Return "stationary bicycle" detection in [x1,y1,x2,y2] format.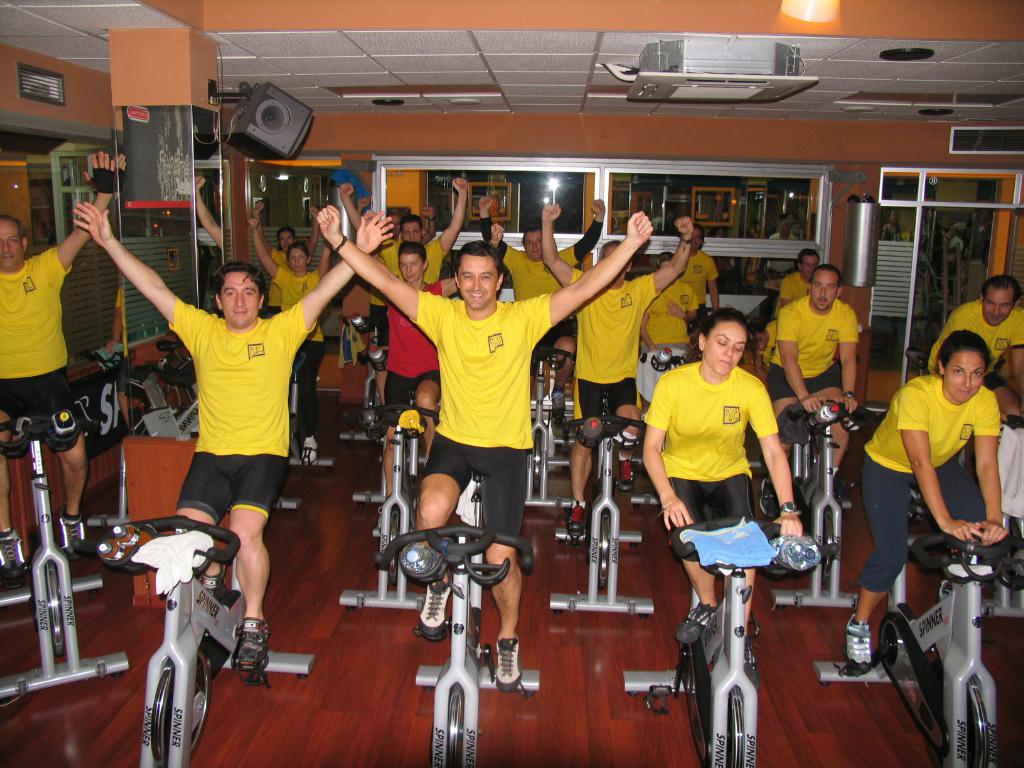
[813,484,1023,767].
